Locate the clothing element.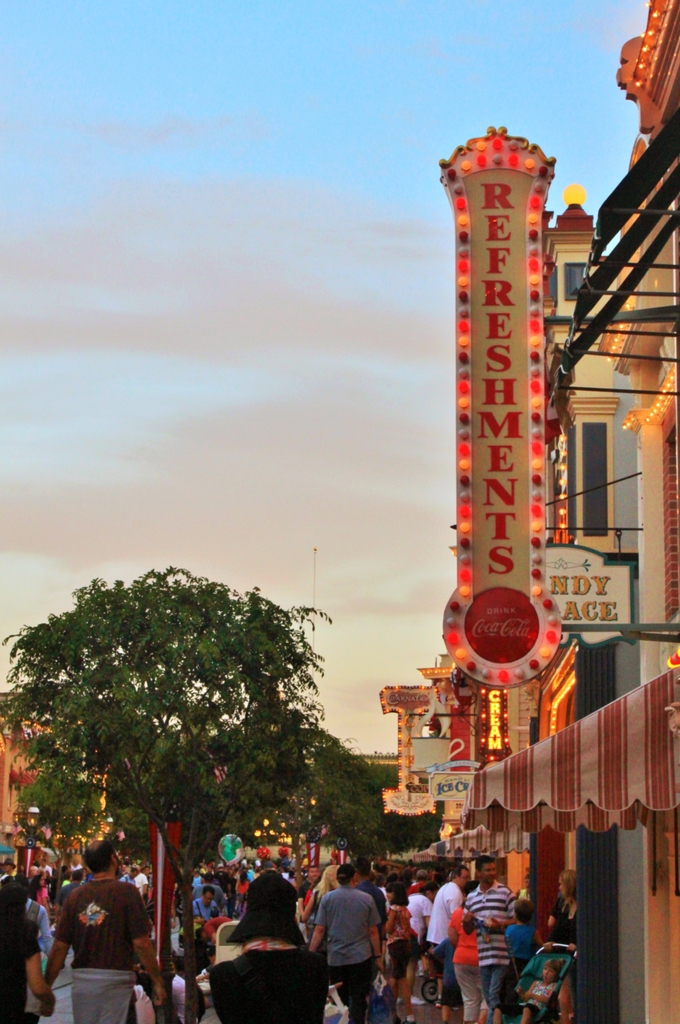
Element bbox: {"x1": 385, "y1": 904, "x2": 410, "y2": 982}.
